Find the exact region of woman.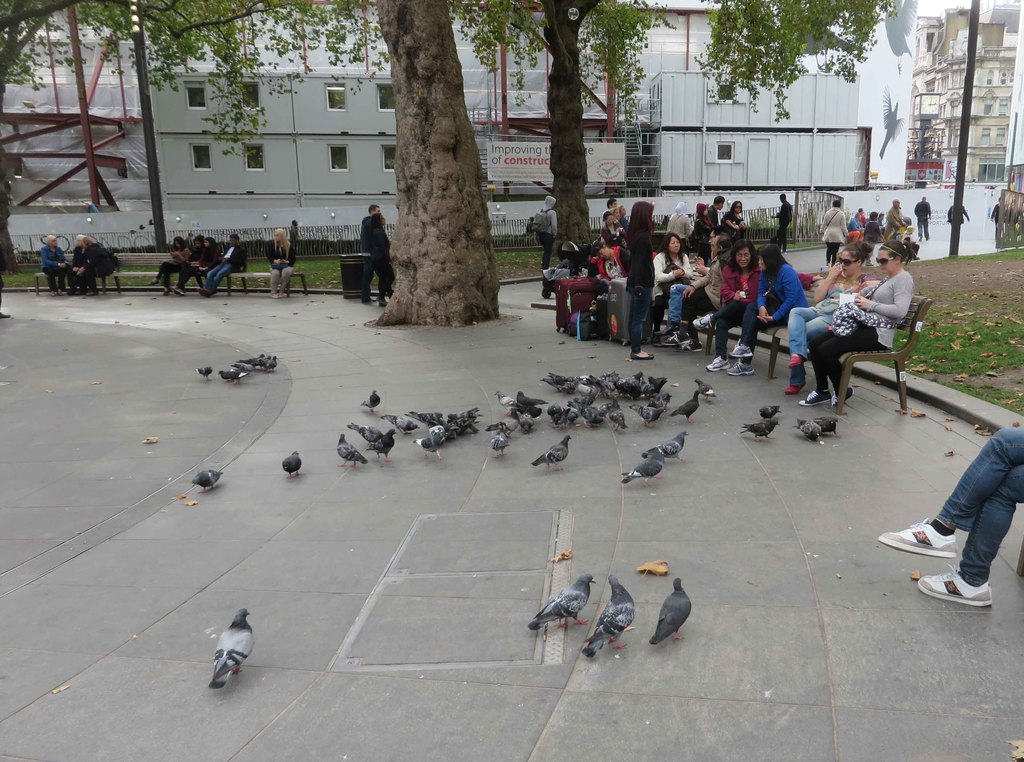
Exact region: 620 201 653 359.
